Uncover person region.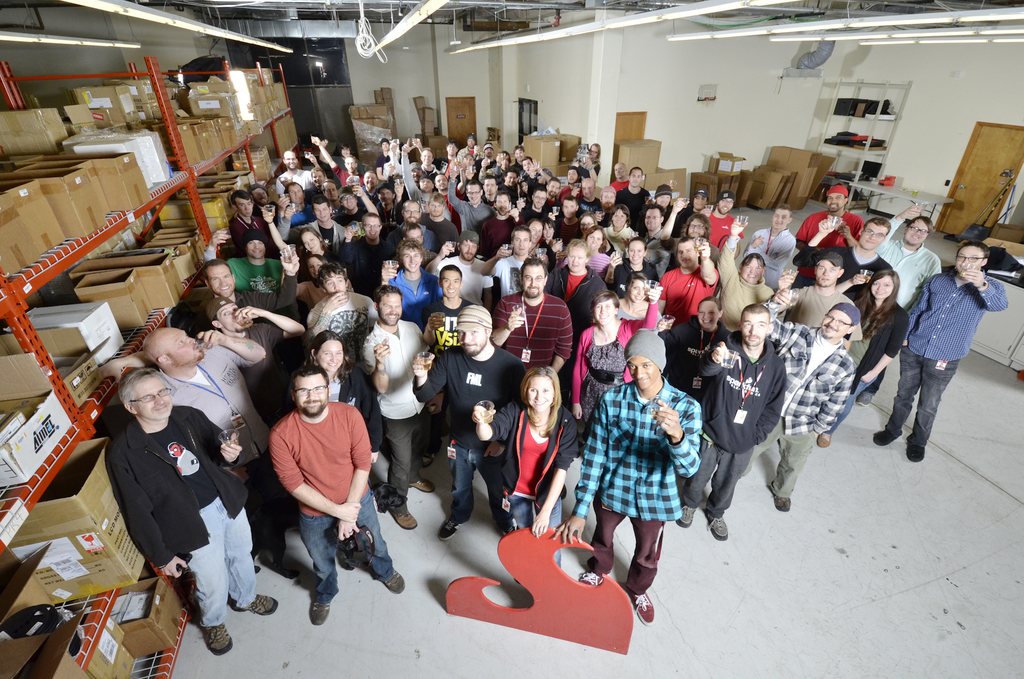
Uncovered: locate(476, 183, 527, 243).
